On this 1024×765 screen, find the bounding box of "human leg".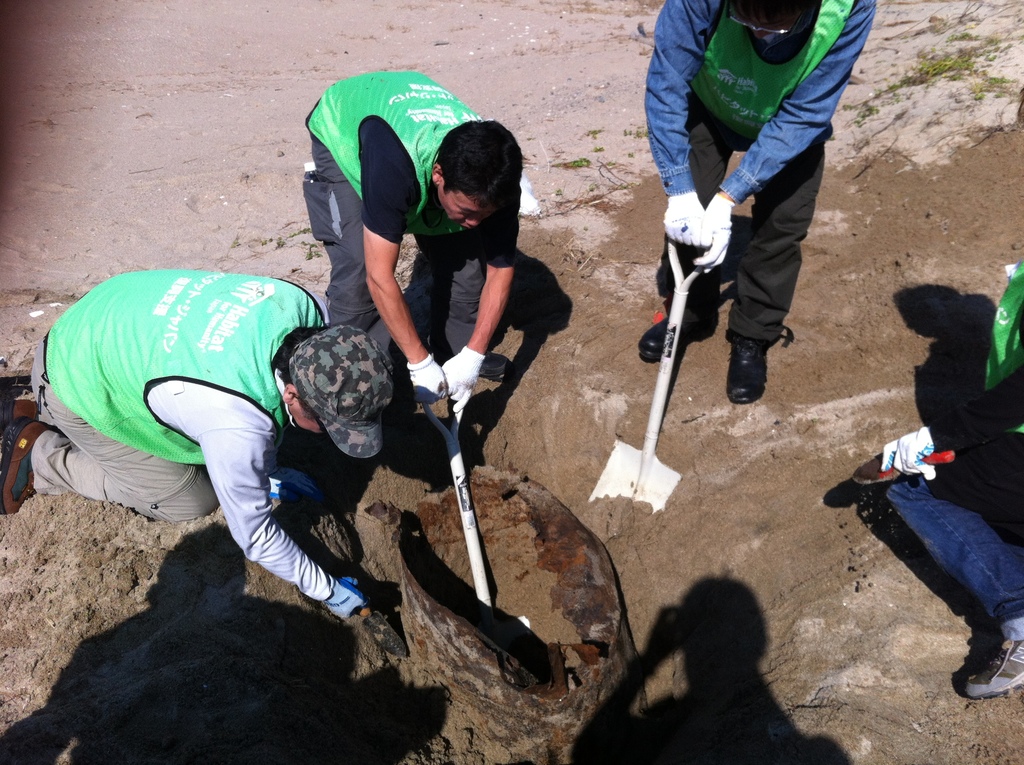
Bounding box: <box>5,337,223,517</box>.
